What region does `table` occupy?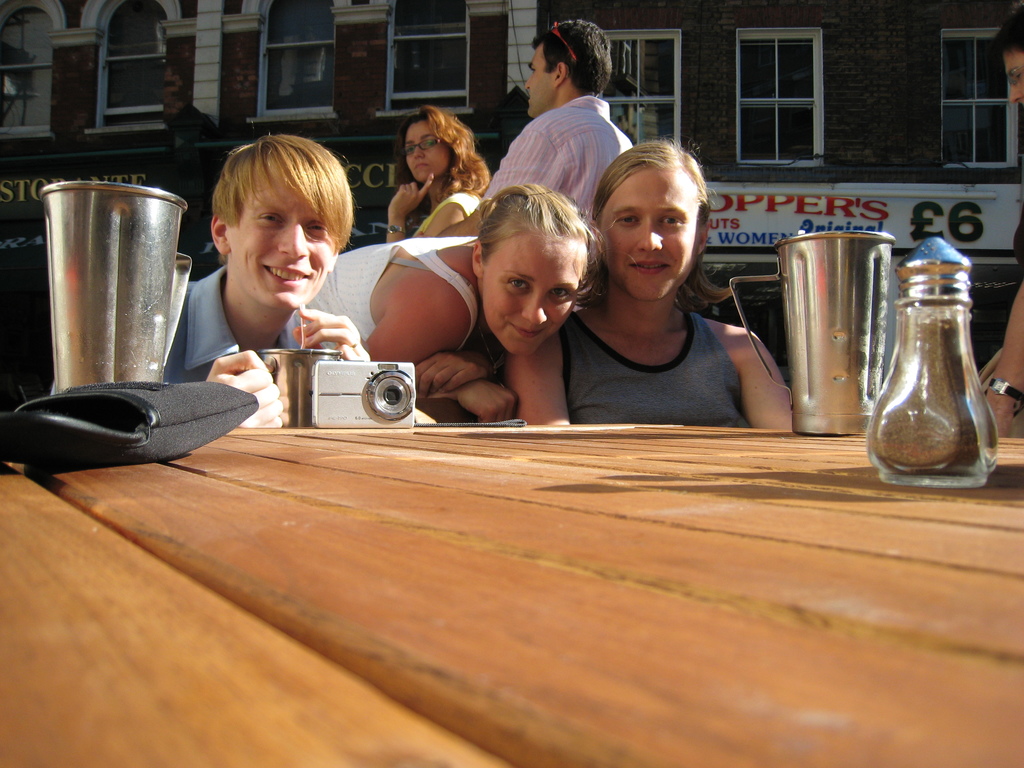
0/422/1023/767.
